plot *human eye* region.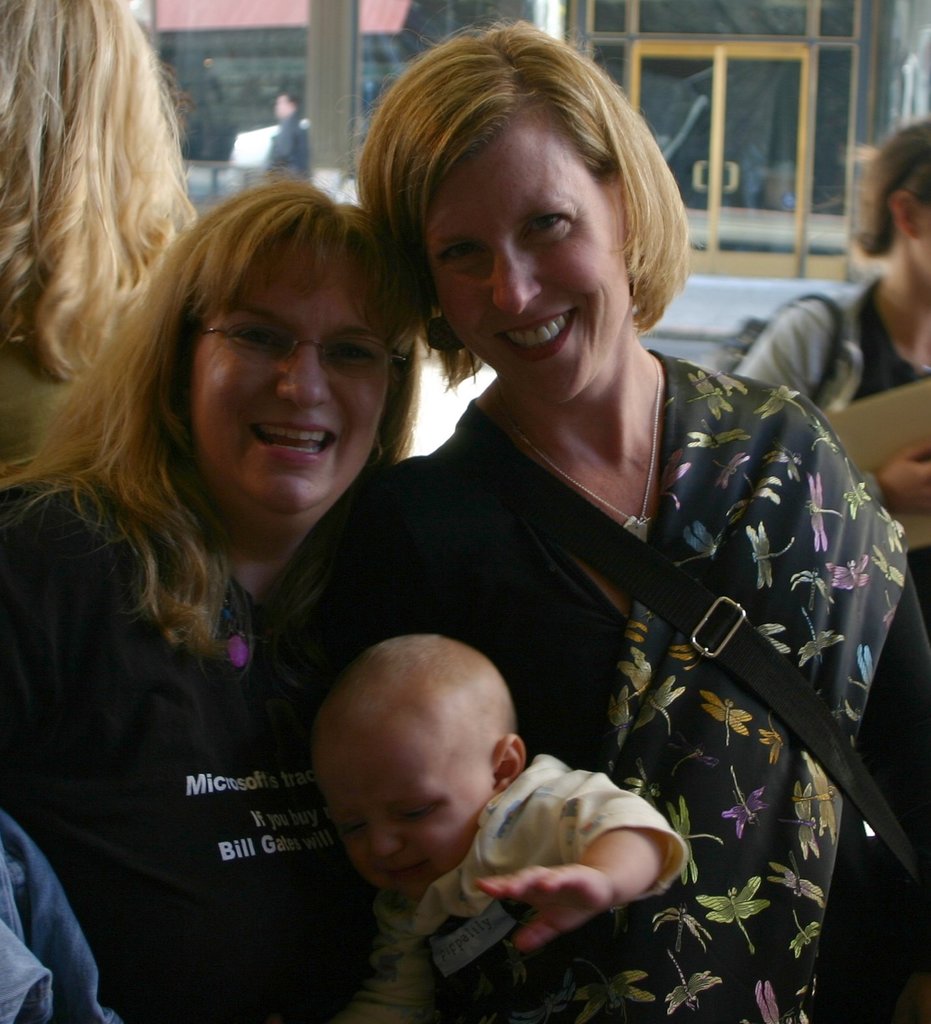
Plotted at Rect(324, 338, 375, 375).
